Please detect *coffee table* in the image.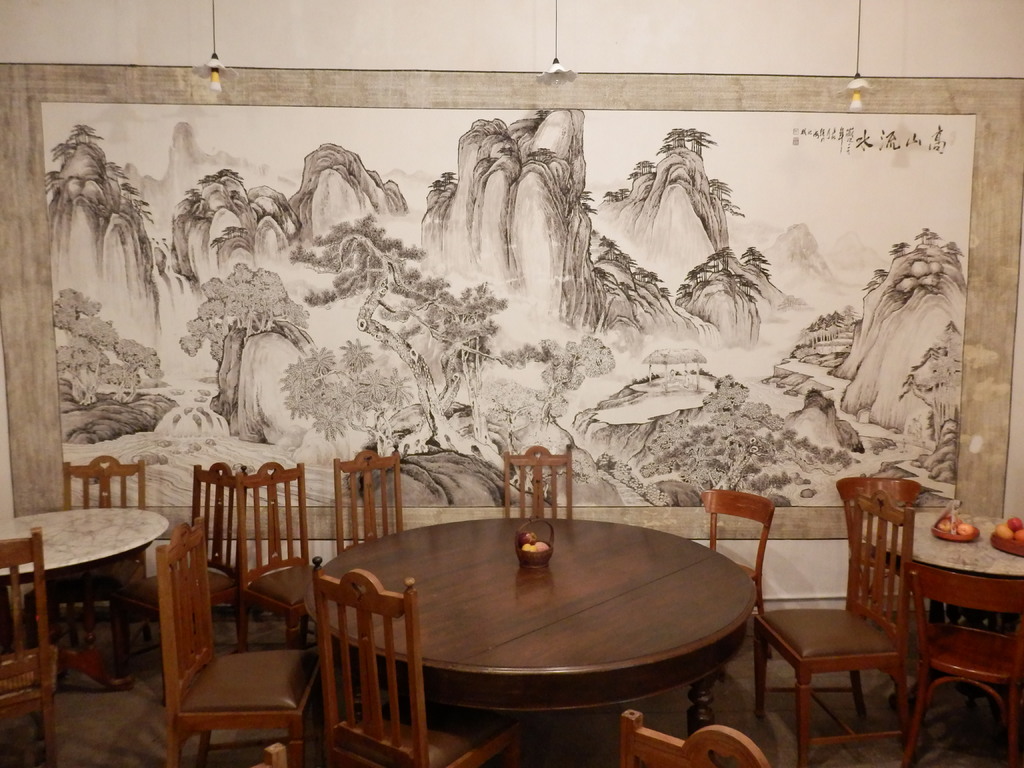
bbox=[0, 512, 170, 694].
